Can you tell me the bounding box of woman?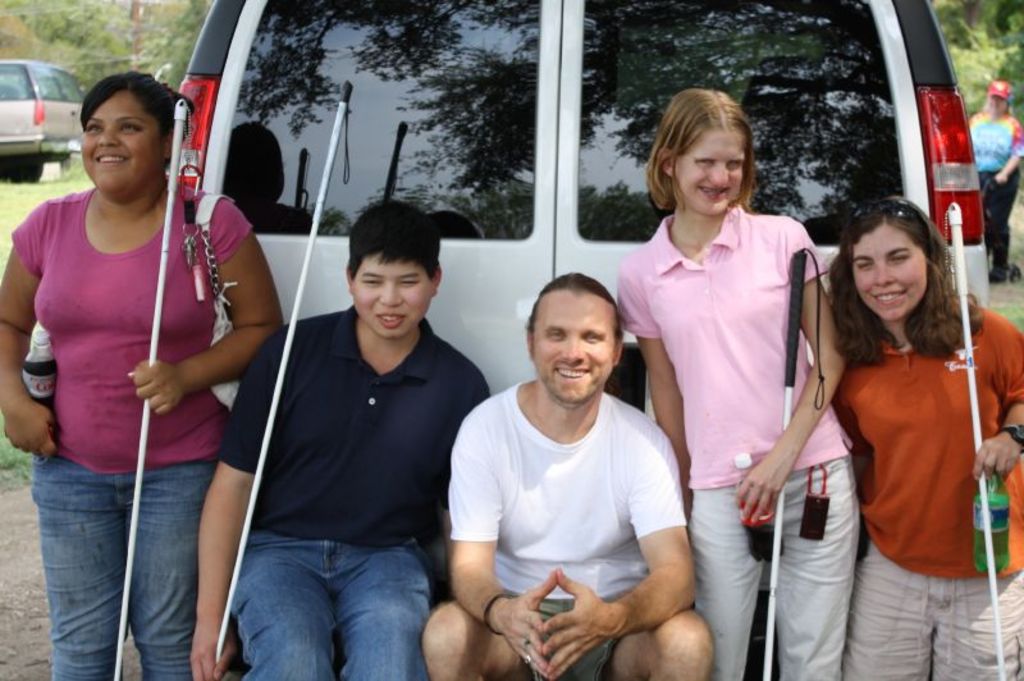
(left=600, top=83, right=861, bottom=680).
